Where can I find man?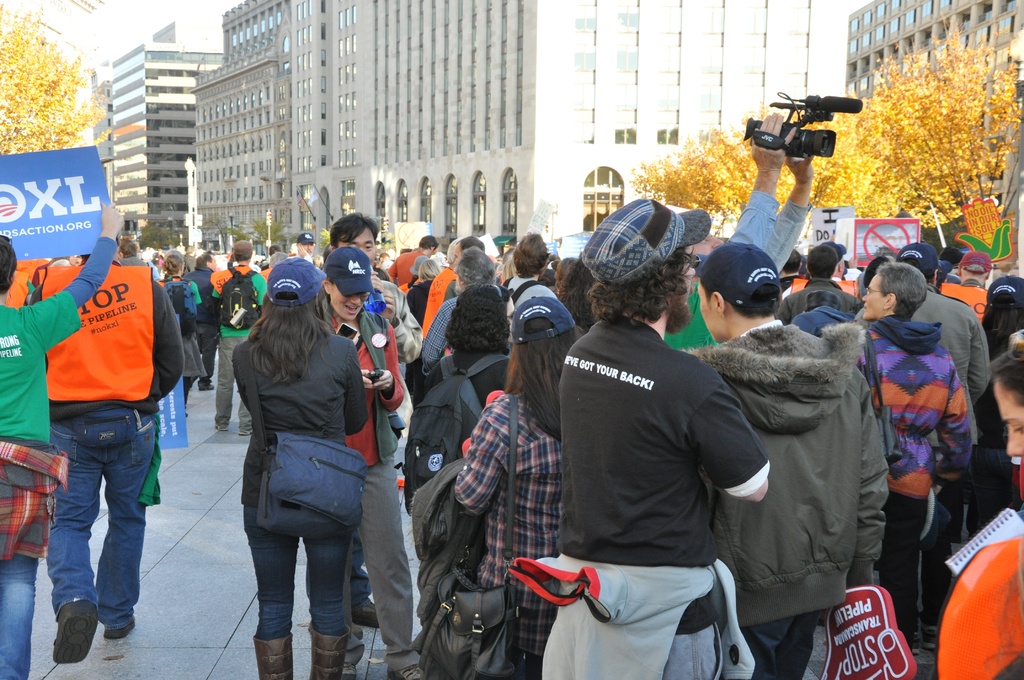
You can find it at (118,233,148,268).
